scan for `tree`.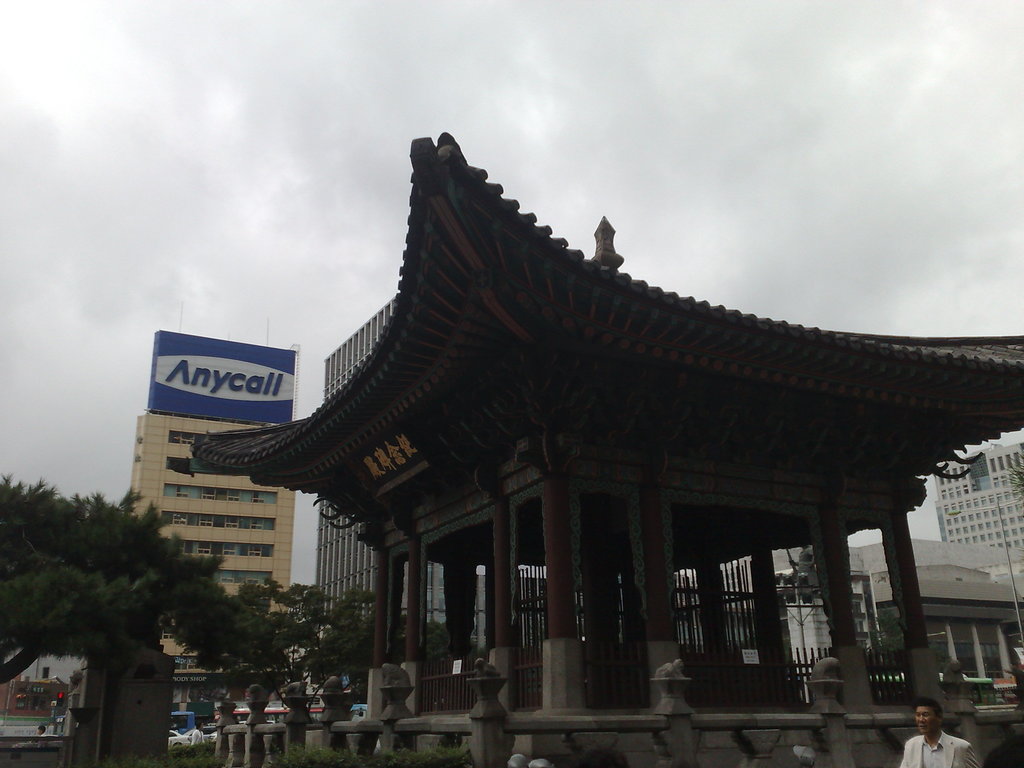
Scan result: {"x1": 390, "y1": 610, "x2": 486, "y2": 678}.
